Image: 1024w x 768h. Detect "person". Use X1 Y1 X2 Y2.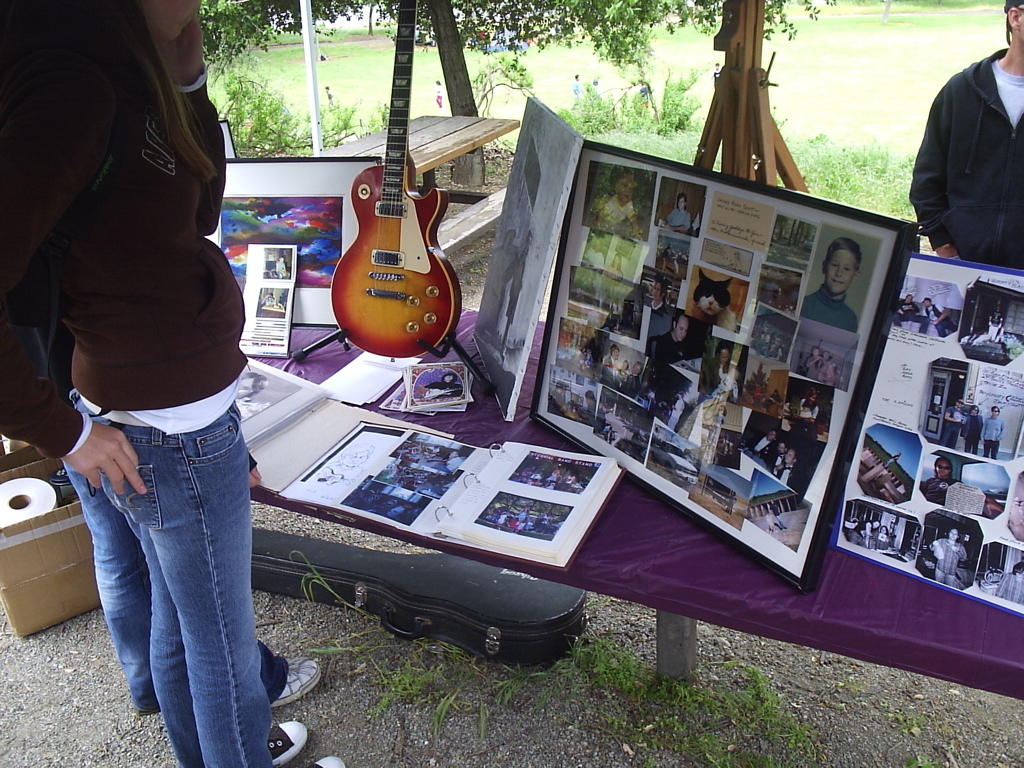
861 520 874 546.
